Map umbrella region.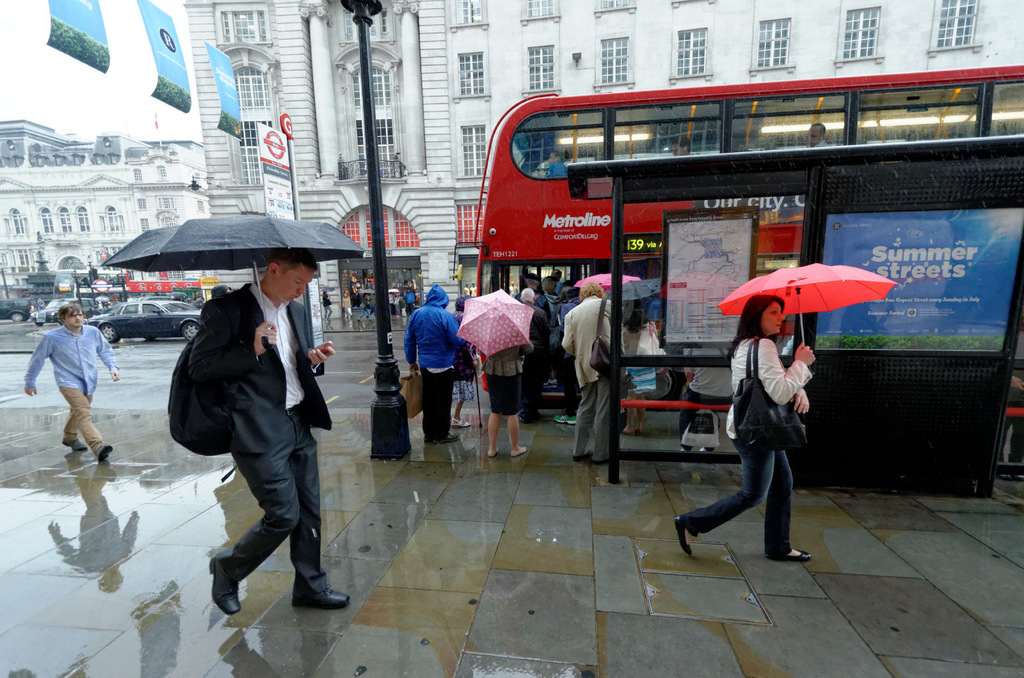
Mapped to box(620, 276, 664, 302).
